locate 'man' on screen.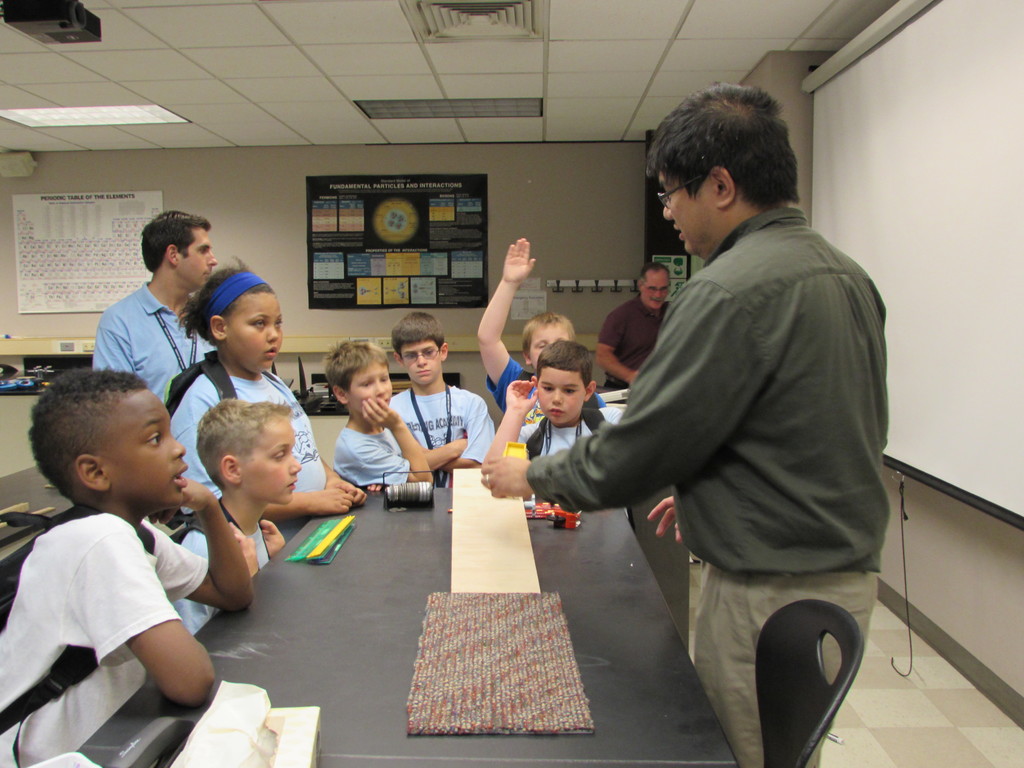
On screen at (597,263,671,388).
